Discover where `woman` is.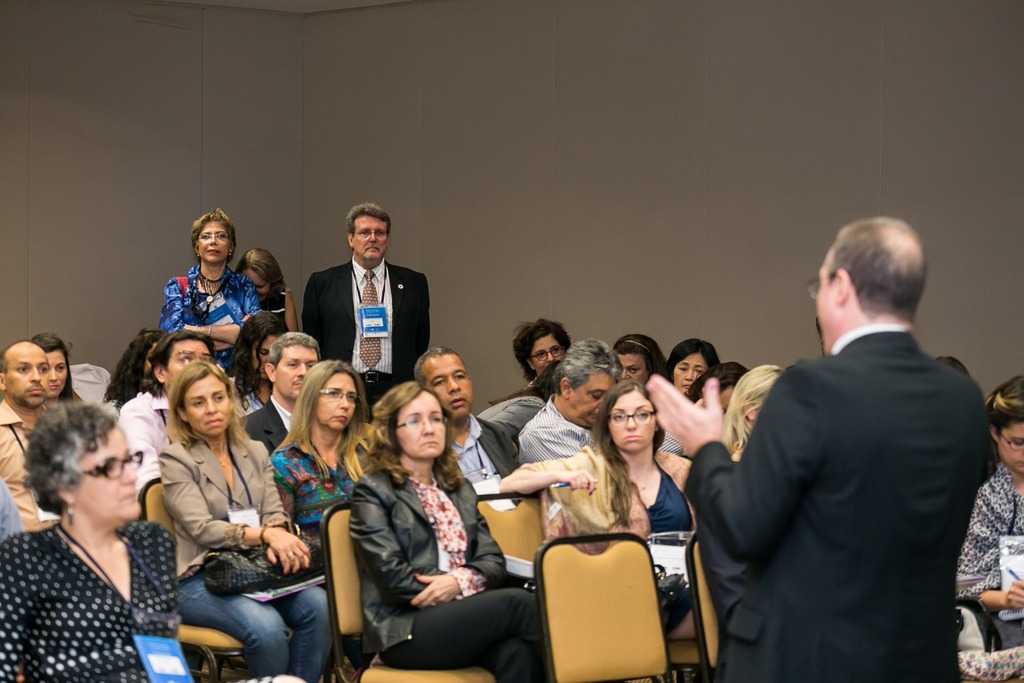
Discovered at x1=156 y1=211 x2=270 y2=388.
